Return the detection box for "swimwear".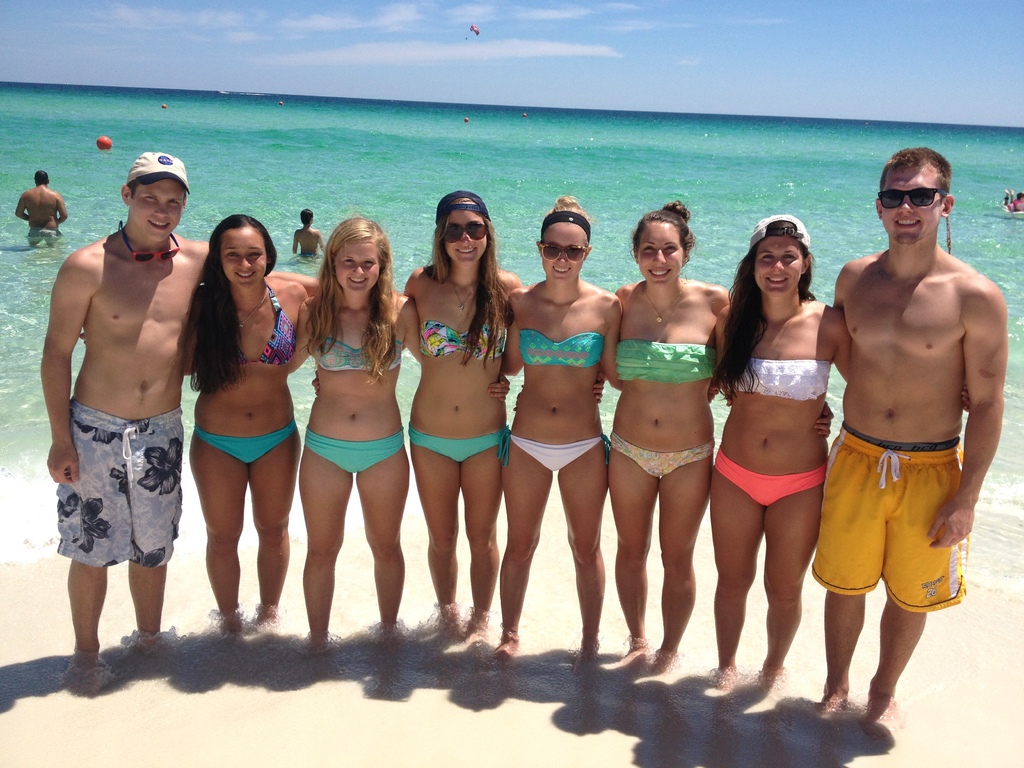
bbox(25, 229, 61, 252).
